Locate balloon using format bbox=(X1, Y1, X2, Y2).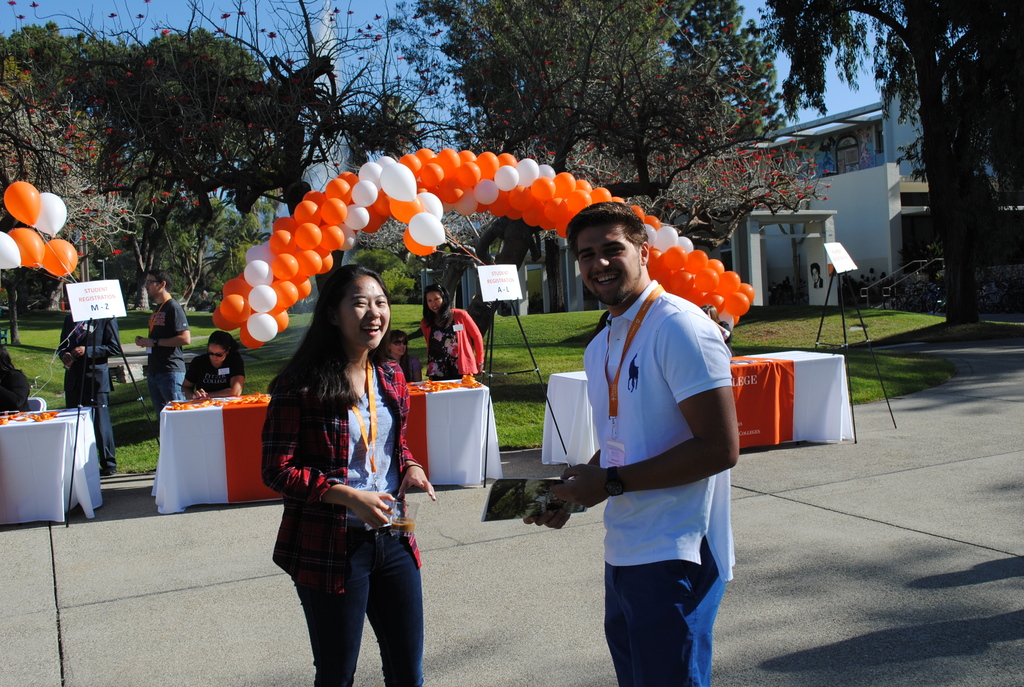
bbox=(7, 226, 47, 269).
